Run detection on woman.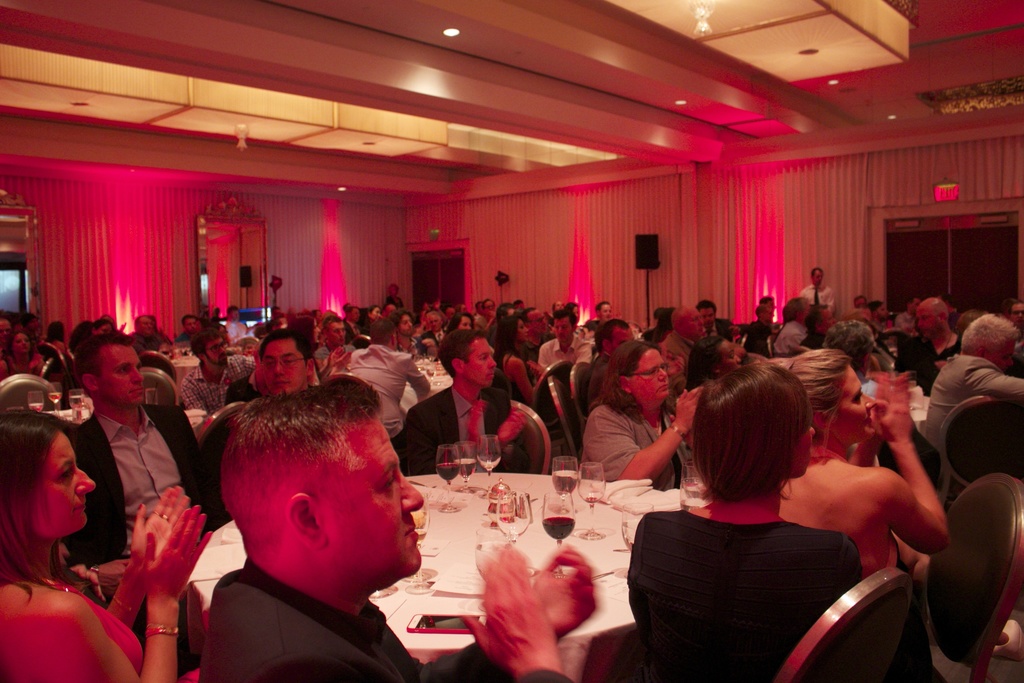
Result: Rect(781, 346, 951, 575).
